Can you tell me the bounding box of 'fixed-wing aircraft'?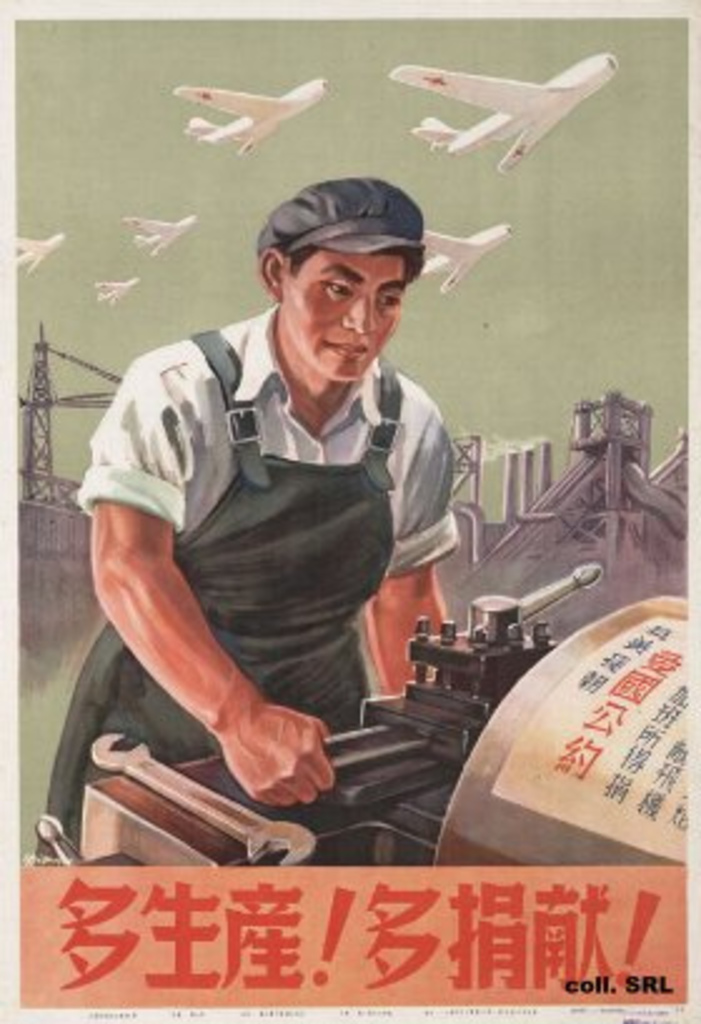
178 78 335 153.
